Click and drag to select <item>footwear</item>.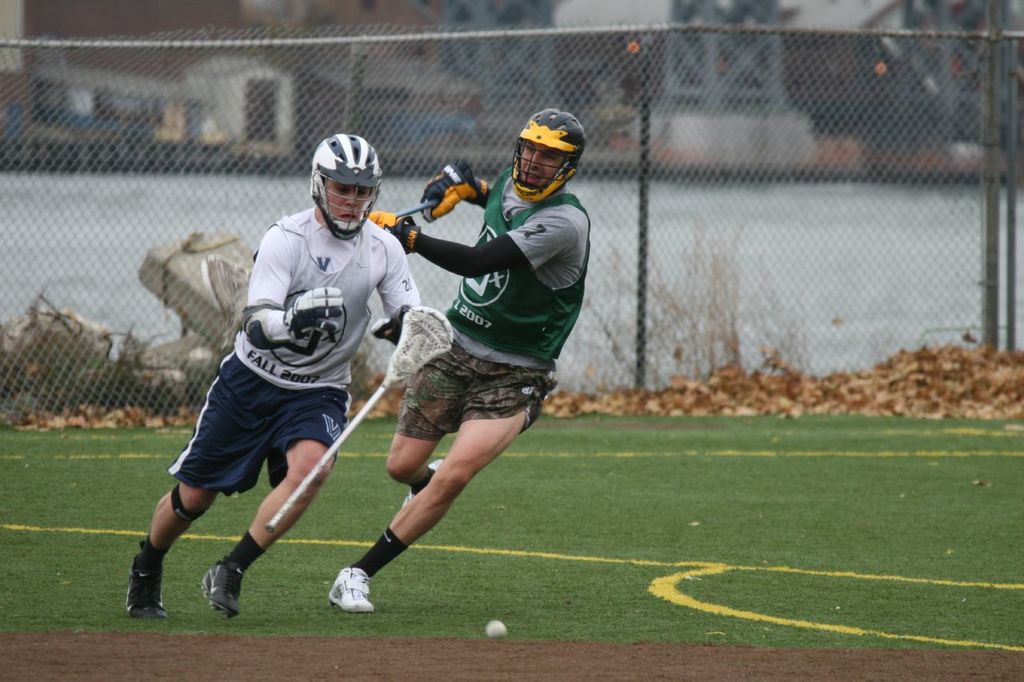
Selection: (402,458,444,506).
